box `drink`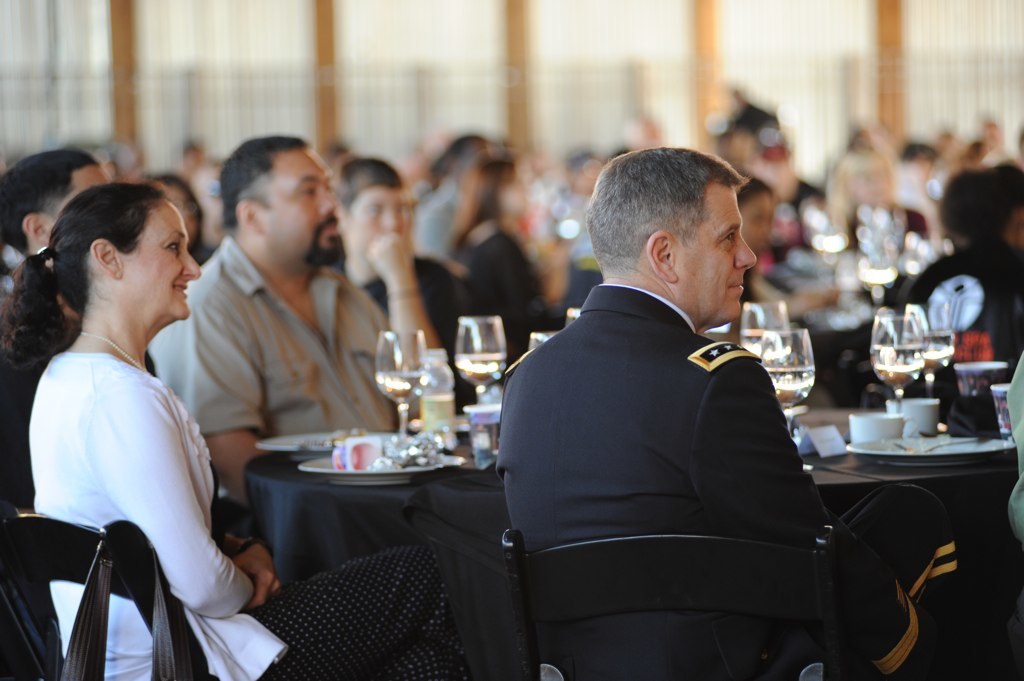
bbox=(472, 449, 498, 473)
